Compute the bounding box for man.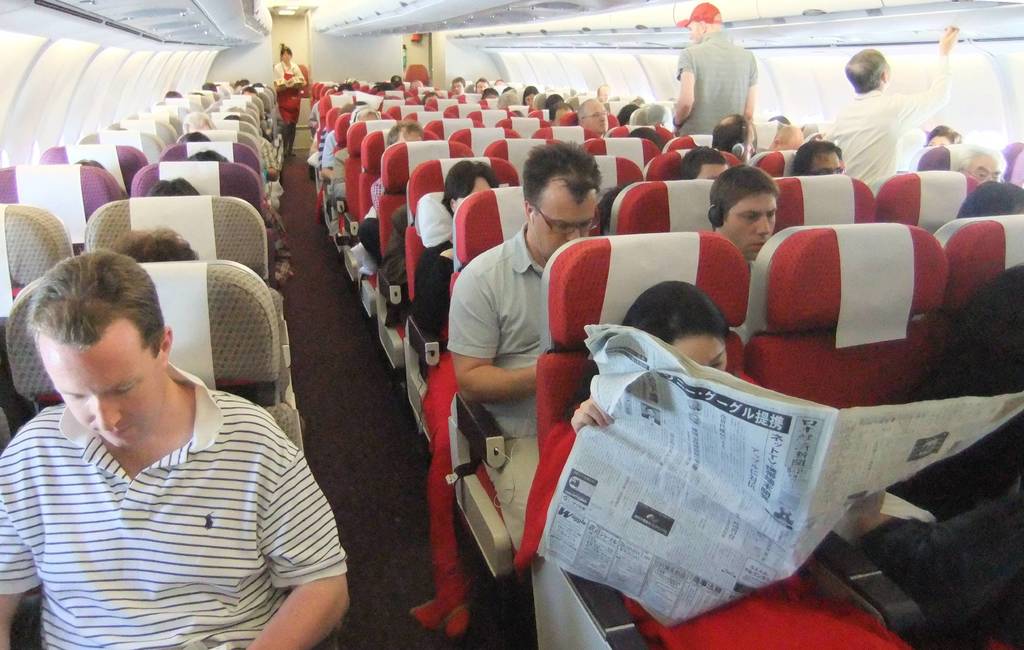
x1=0 y1=243 x2=356 y2=649.
